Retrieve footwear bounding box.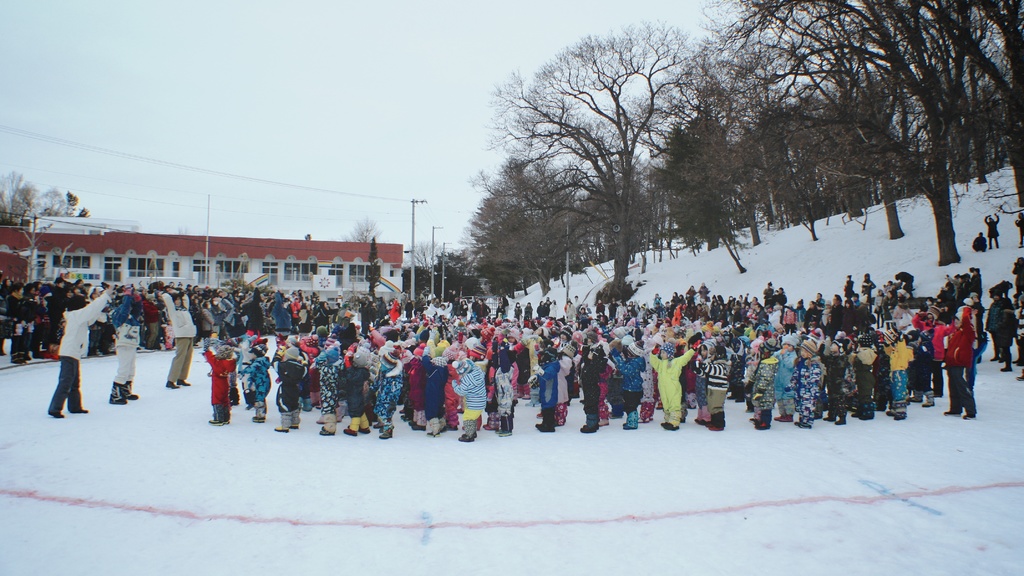
Bounding box: 598, 418, 609, 427.
